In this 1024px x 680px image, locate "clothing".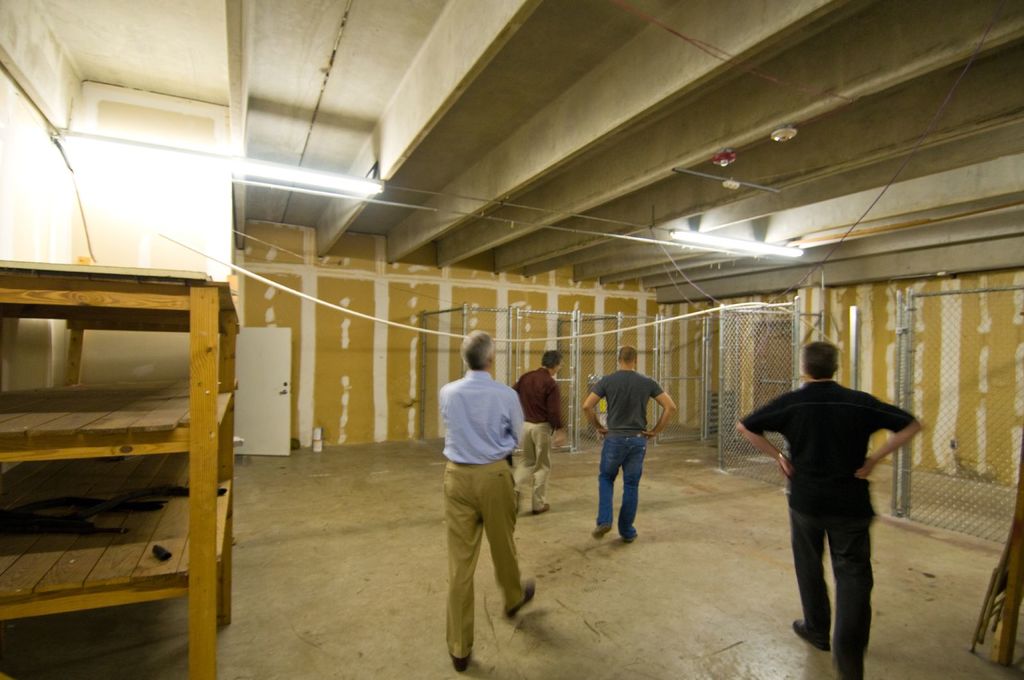
Bounding box: region(513, 423, 547, 512).
